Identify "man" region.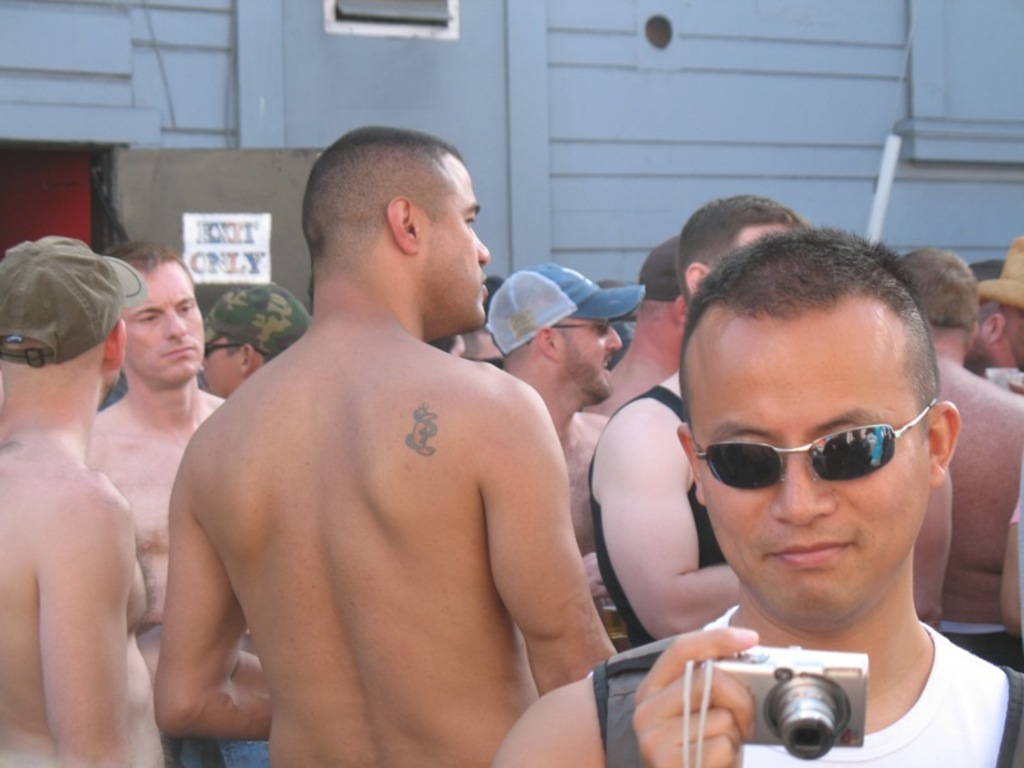
Region: 0,236,166,767.
